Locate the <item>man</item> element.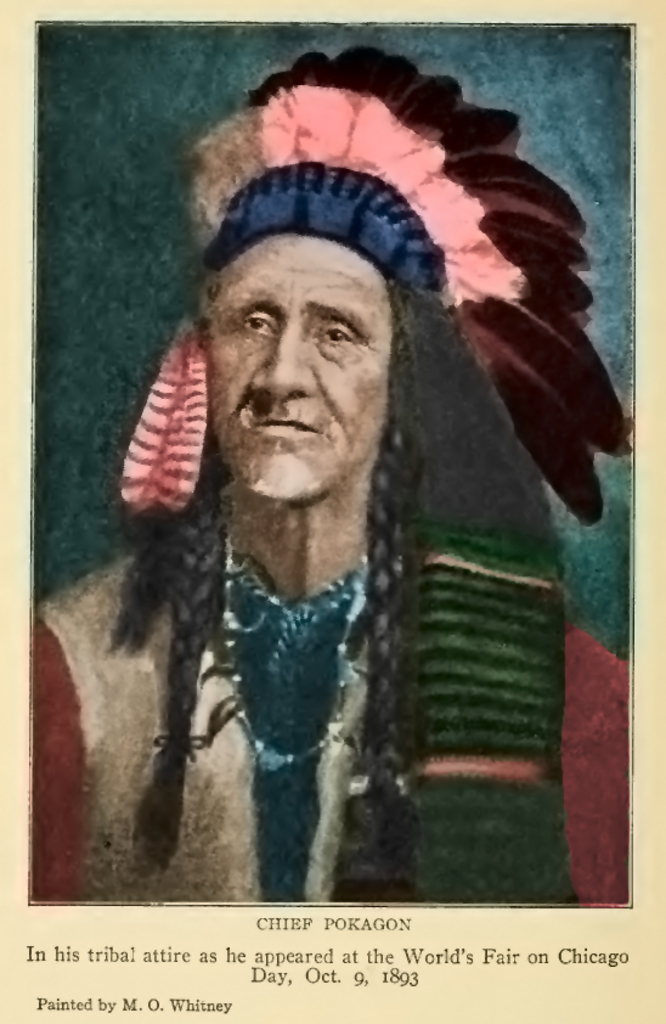
Element bbox: 43,106,622,876.
